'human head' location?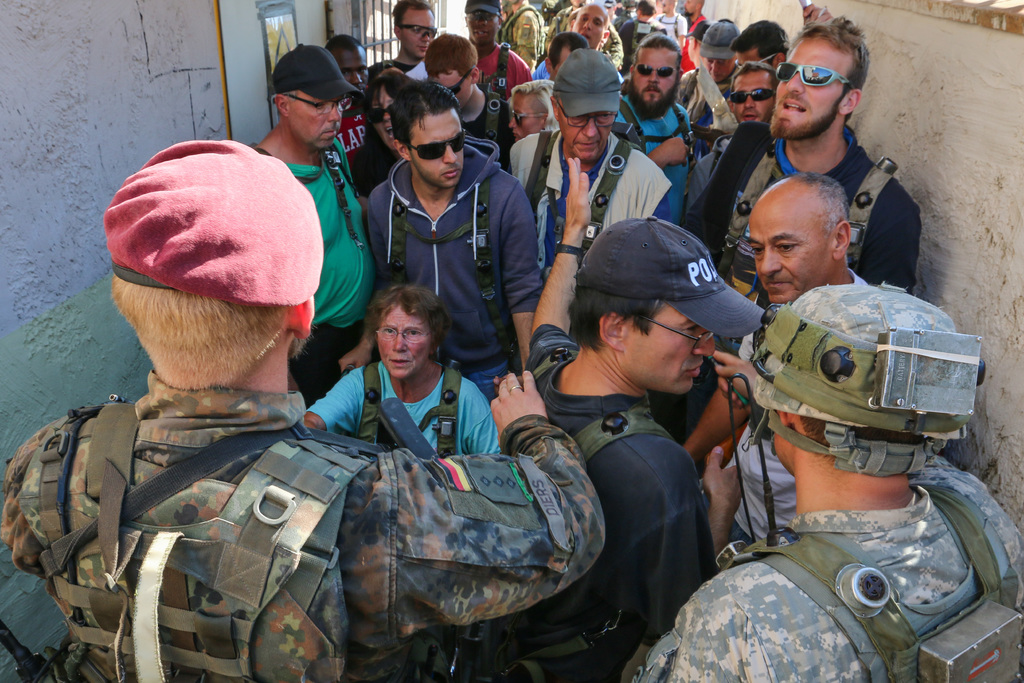
[x1=660, y1=0, x2=676, y2=15]
